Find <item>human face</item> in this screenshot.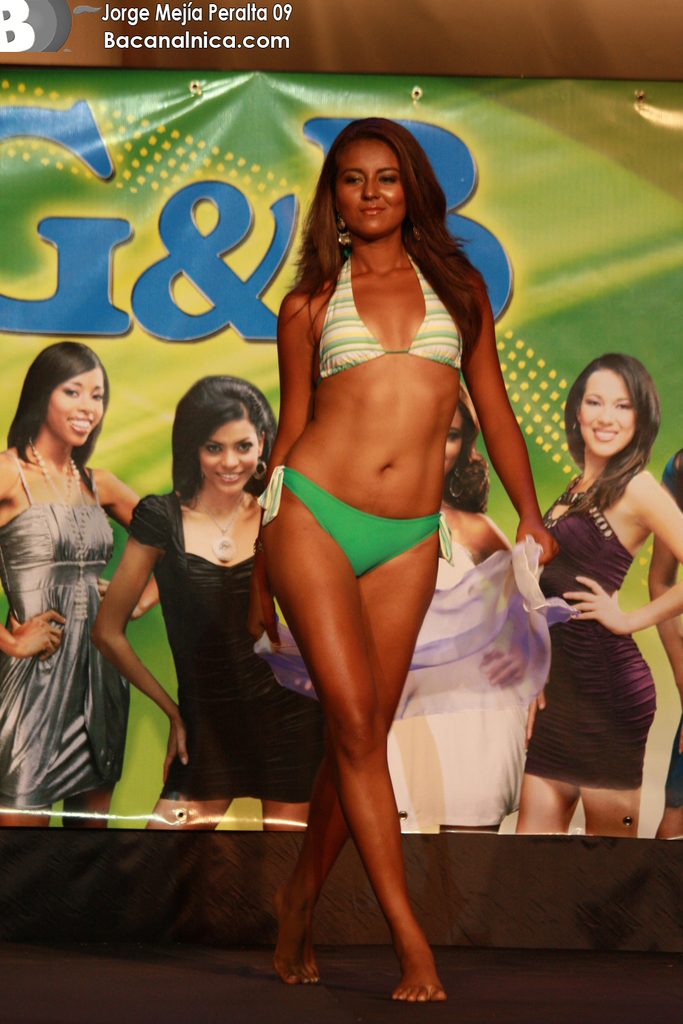
The bounding box for <item>human face</item> is x1=49, y1=370, x2=105, y2=447.
